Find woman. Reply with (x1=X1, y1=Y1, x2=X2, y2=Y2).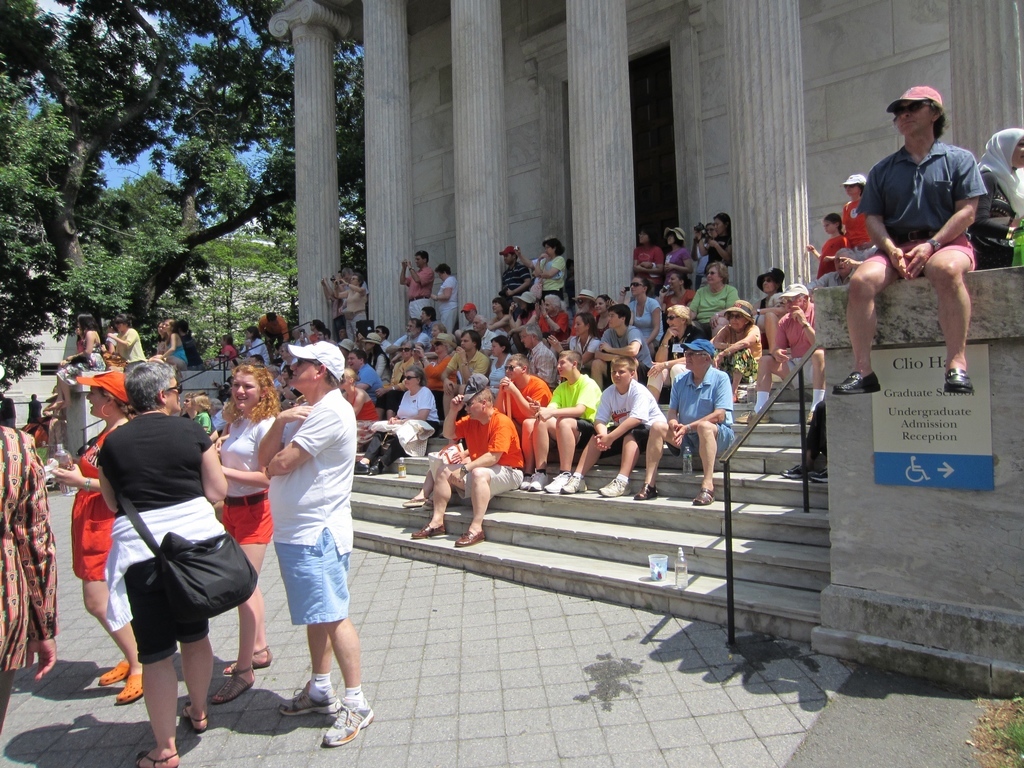
(x1=749, y1=266, x2=784, y2=336).
